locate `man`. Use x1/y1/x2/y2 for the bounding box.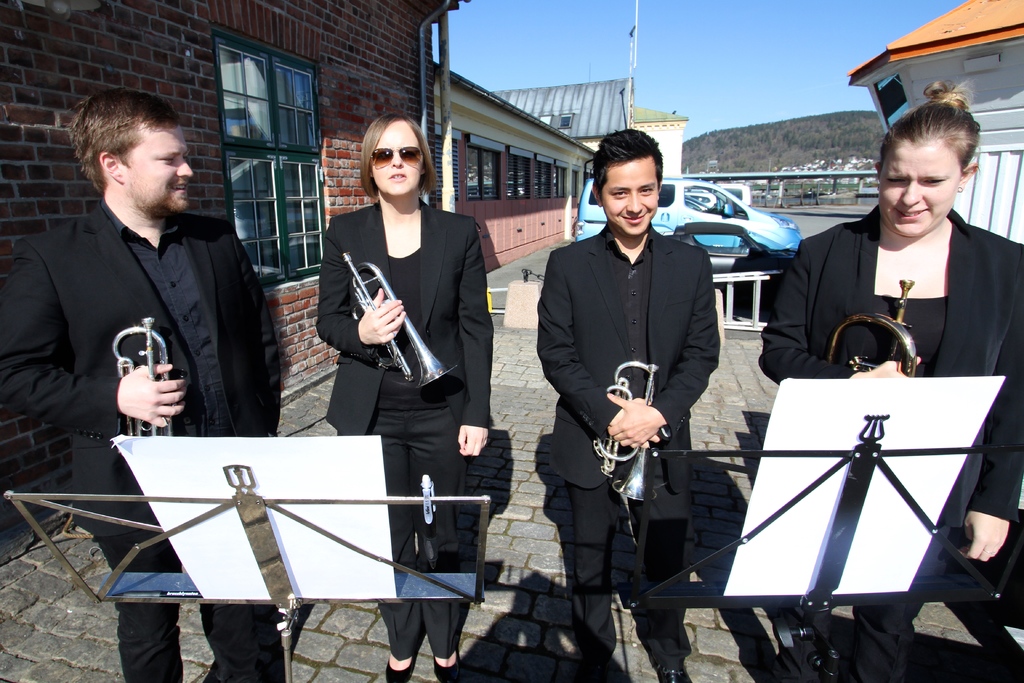
541/140/729/643.
